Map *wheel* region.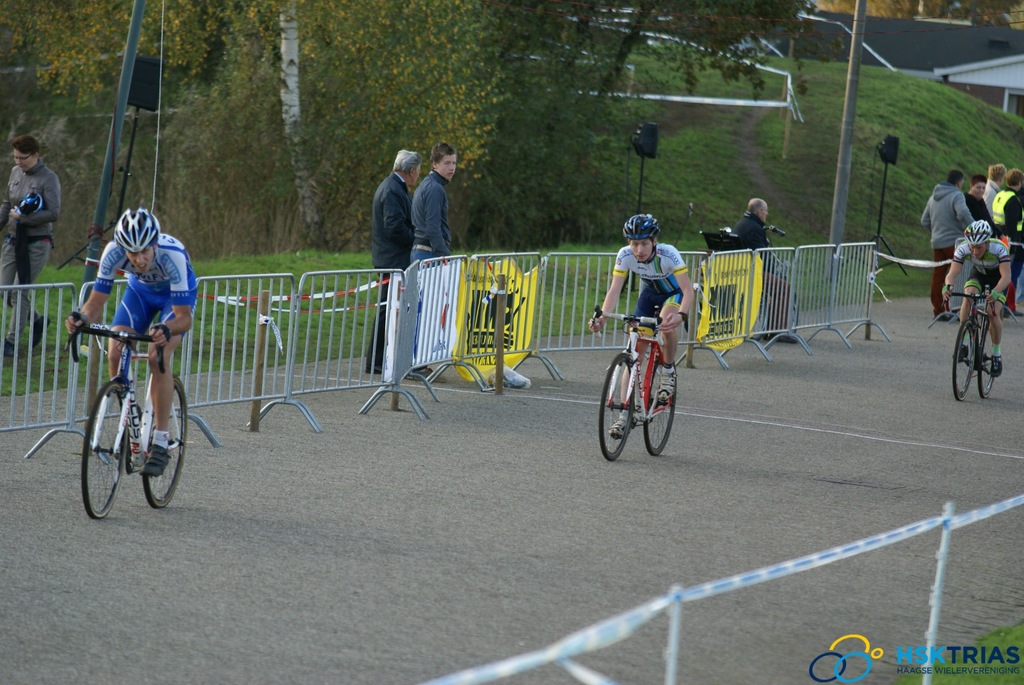
Mapped to box(612, 350, 675, 461).
